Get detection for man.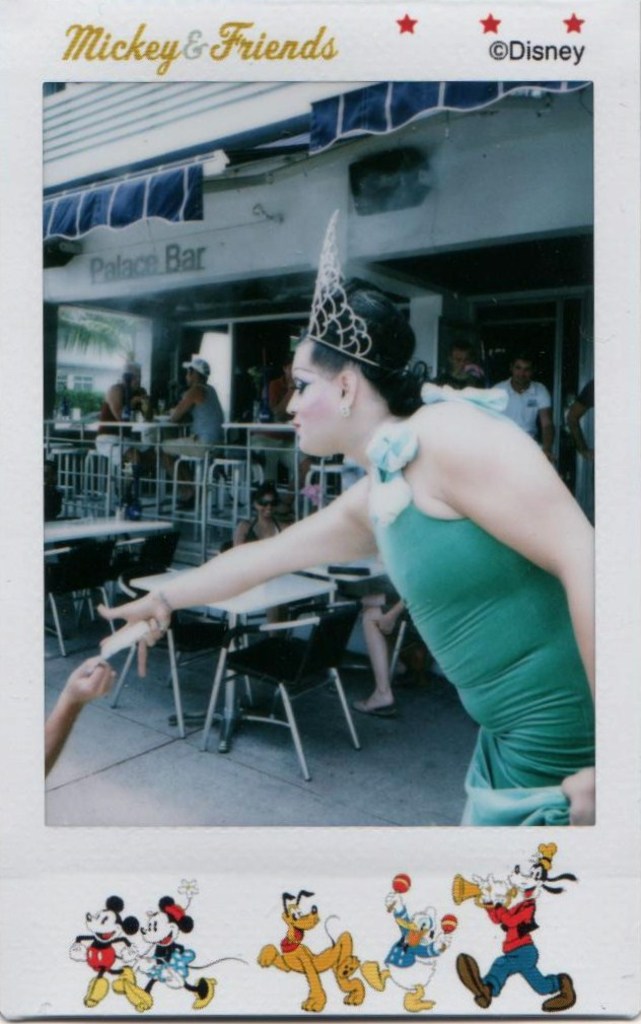
Detection: BBox(167, 353, 227, 476).
